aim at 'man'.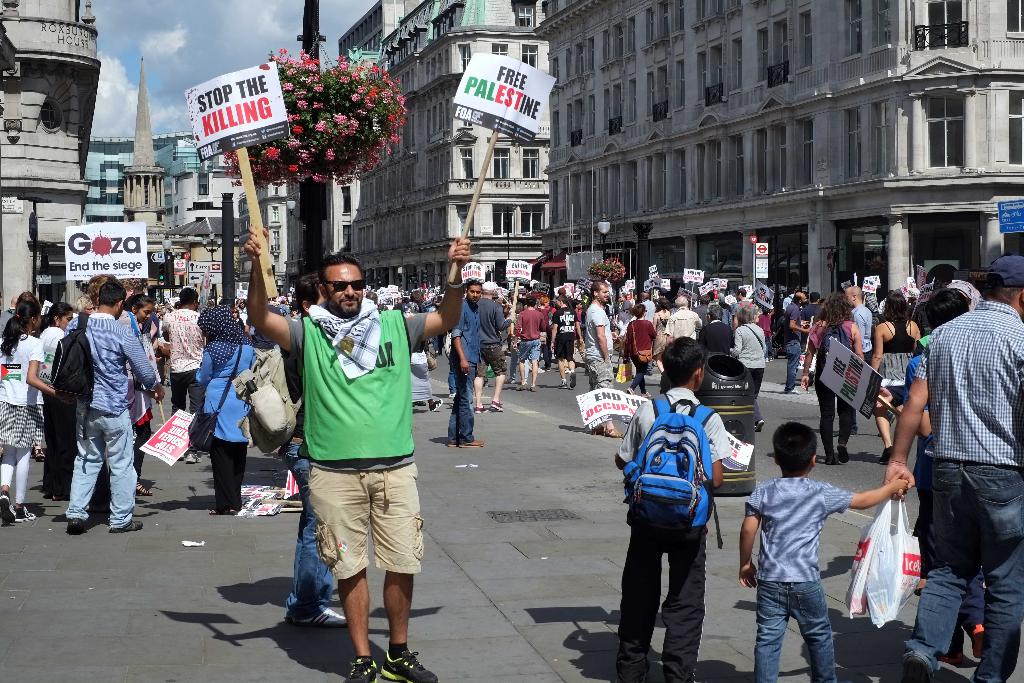
Aimed at BBox(568, 262, 621, 444).
